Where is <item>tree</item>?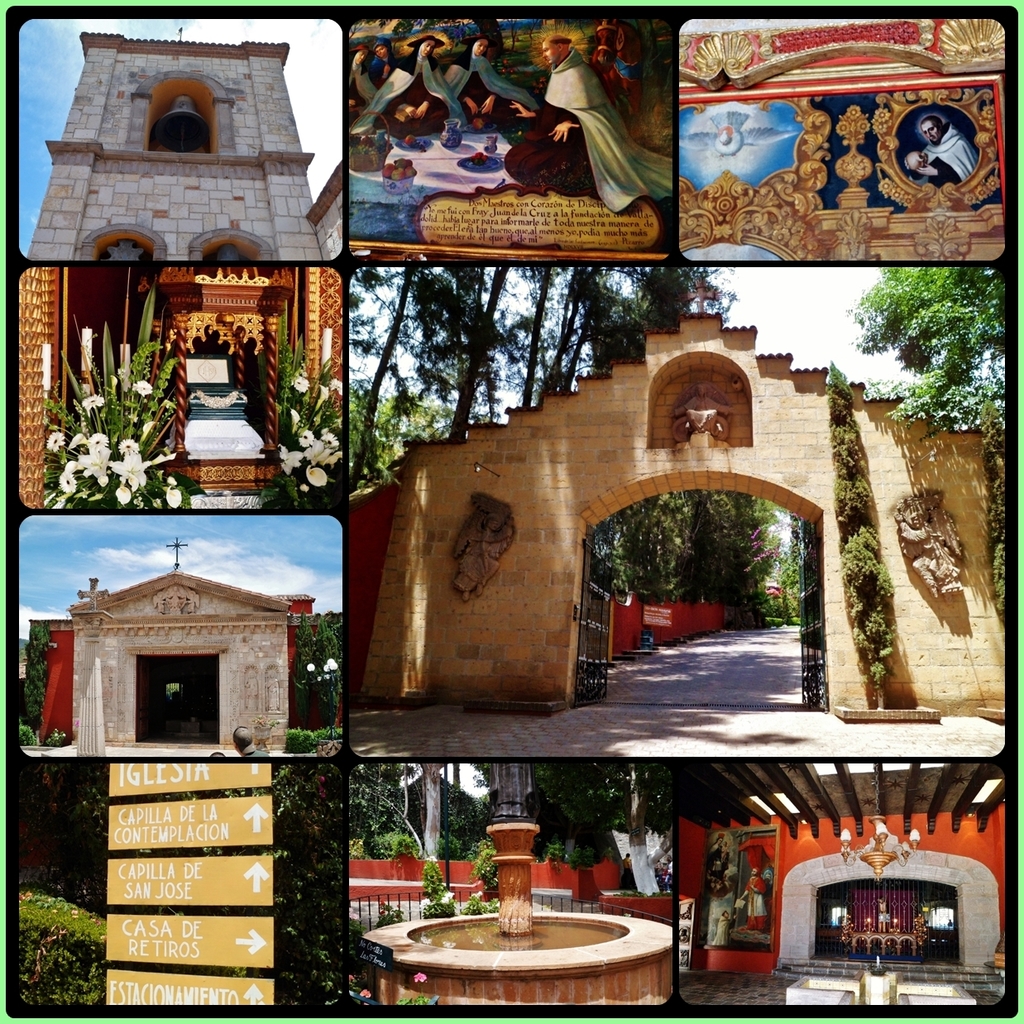
locate(476, 762, 679, 892).
